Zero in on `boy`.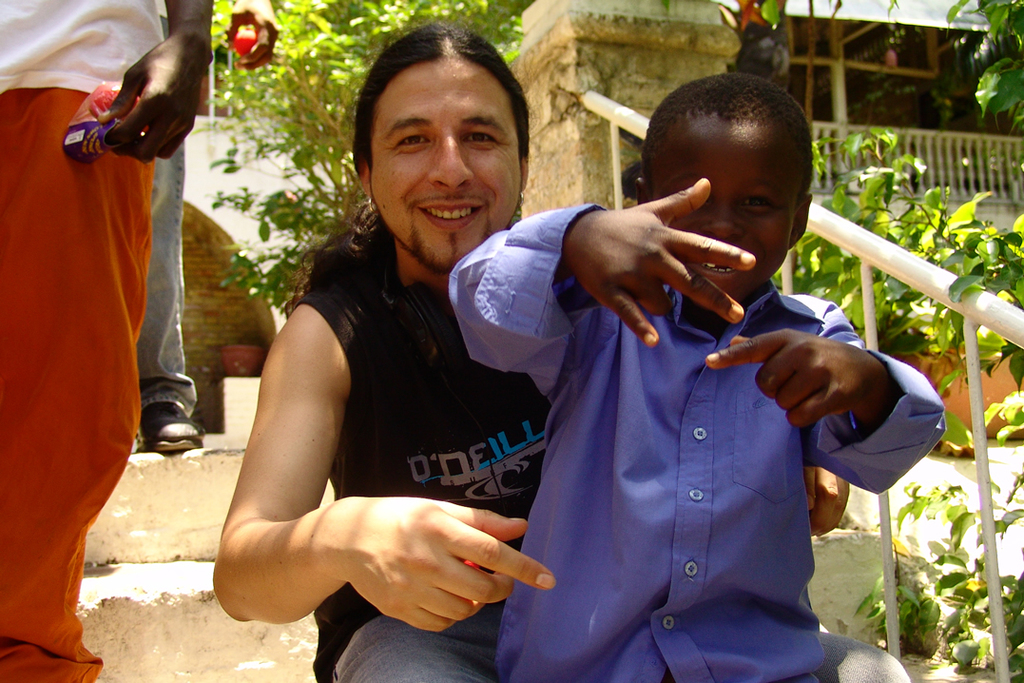
Zeroed in: (446, 39, 914, 661).
